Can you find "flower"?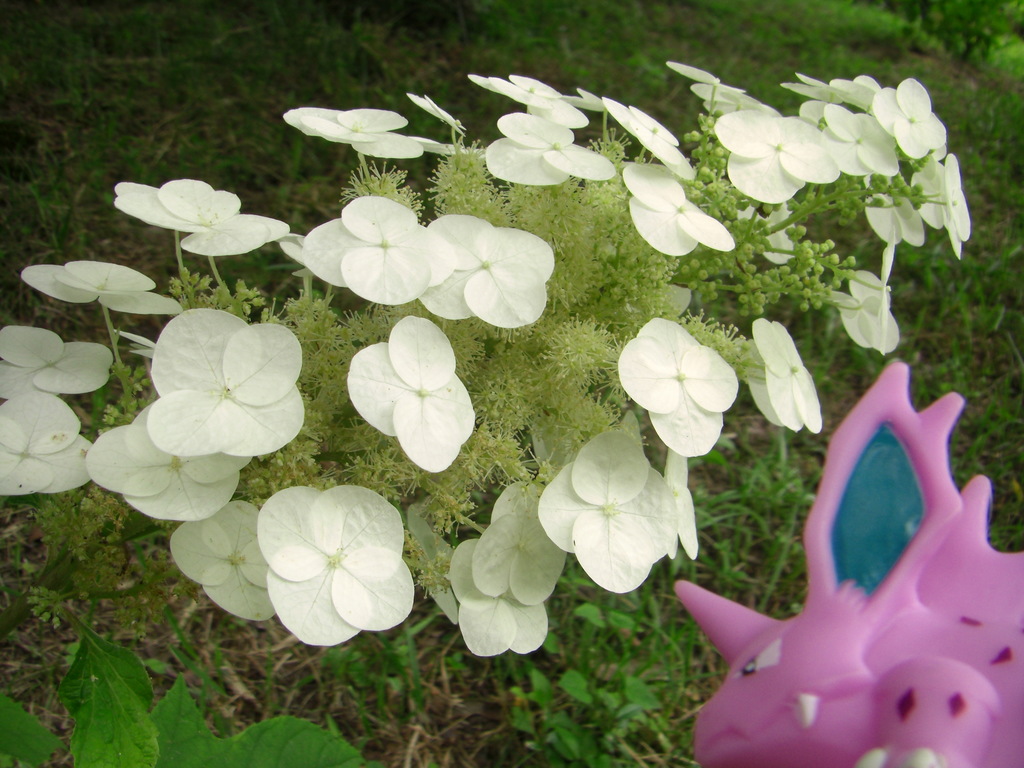
Yes, bounding box: box(258, 487, 417, 643).
